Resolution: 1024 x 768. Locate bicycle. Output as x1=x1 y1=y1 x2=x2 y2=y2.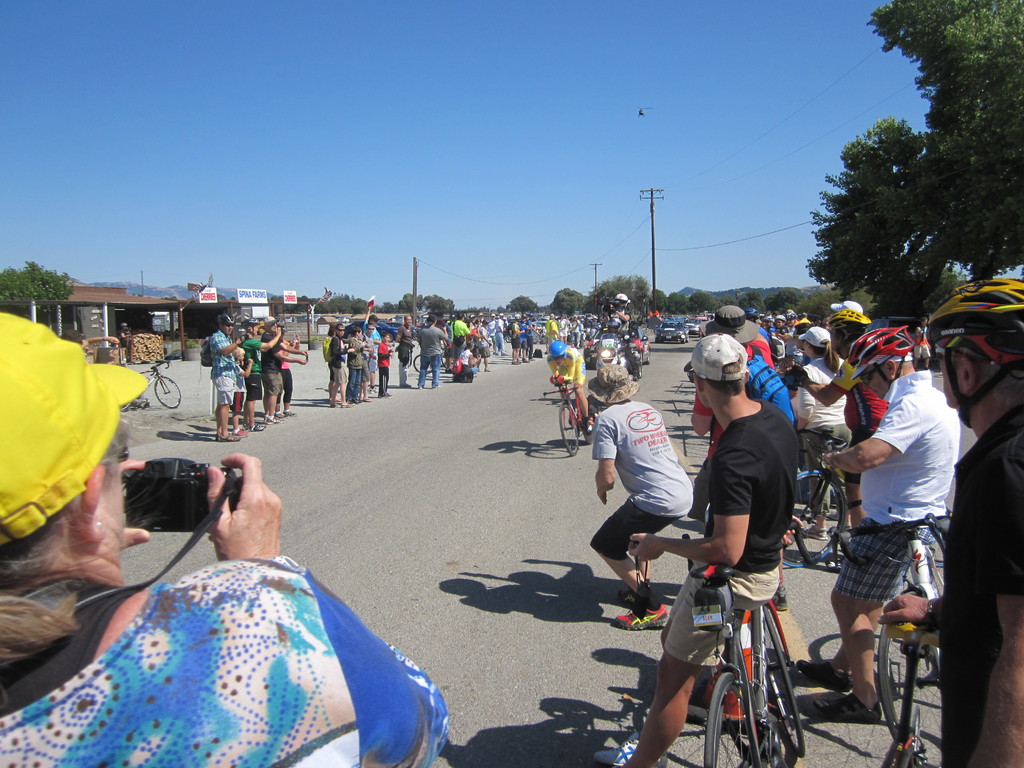
x1=126 y1=359 x2=186 y2=411.
